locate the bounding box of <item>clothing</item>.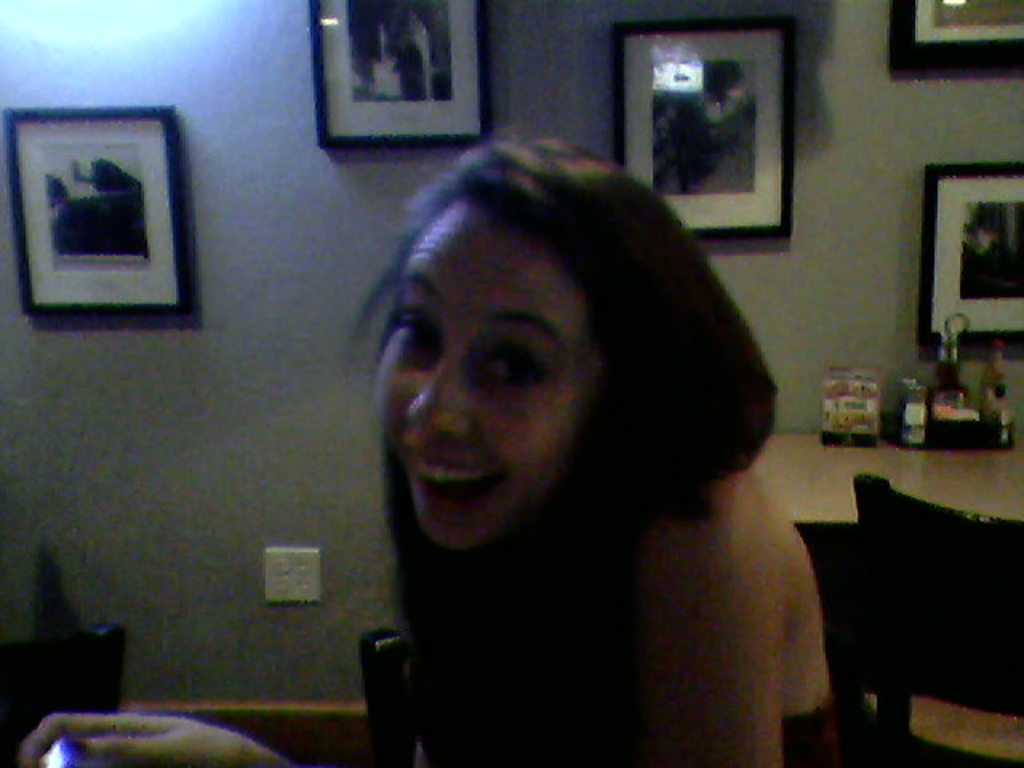
Bounding box: (x1=773, y1=699, x2=850, y2=766).
